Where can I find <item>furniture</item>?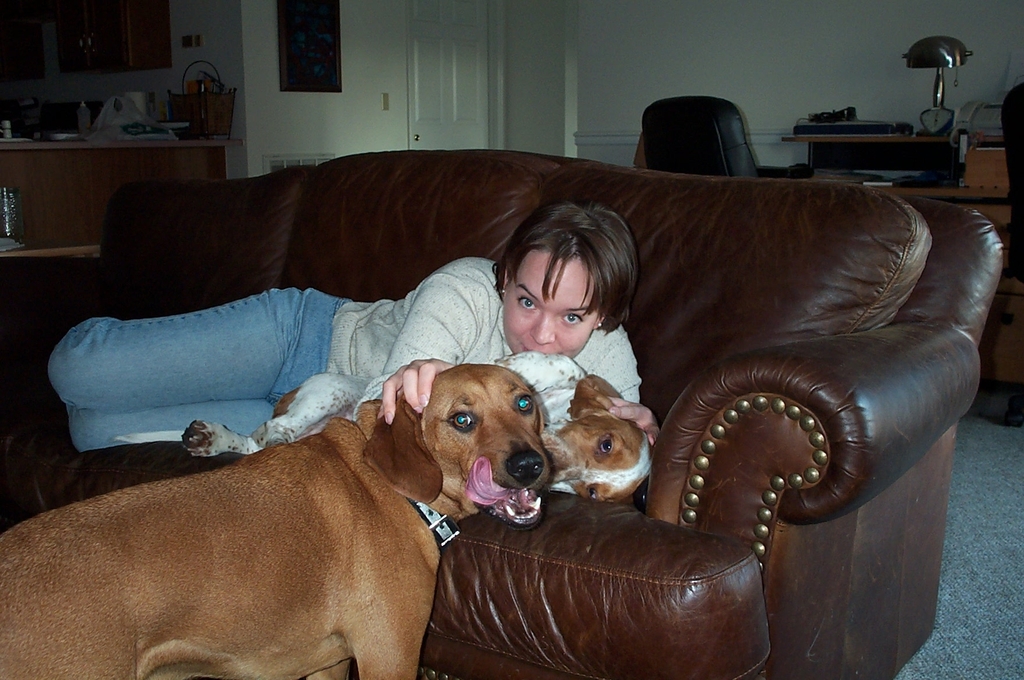
You can find it at [x1=783, y1=137, x2=1023, y2=425].
